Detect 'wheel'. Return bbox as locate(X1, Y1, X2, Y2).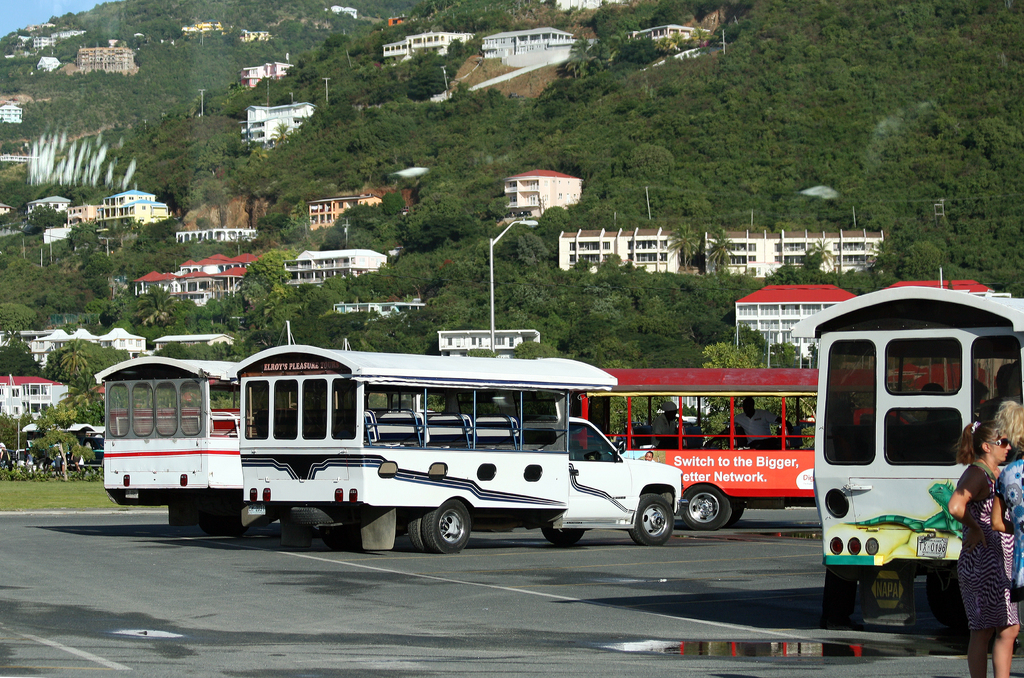
locate(545, 525, 589, 544).
